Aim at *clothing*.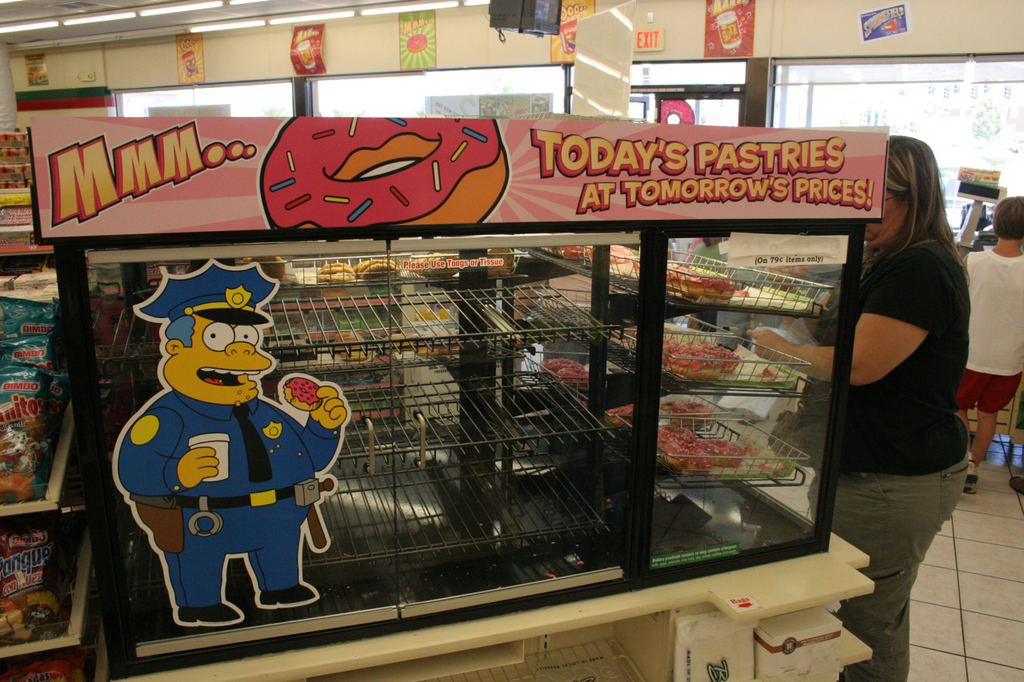
Aimed at x1=792 y1=229 x2=978 y2=681.
